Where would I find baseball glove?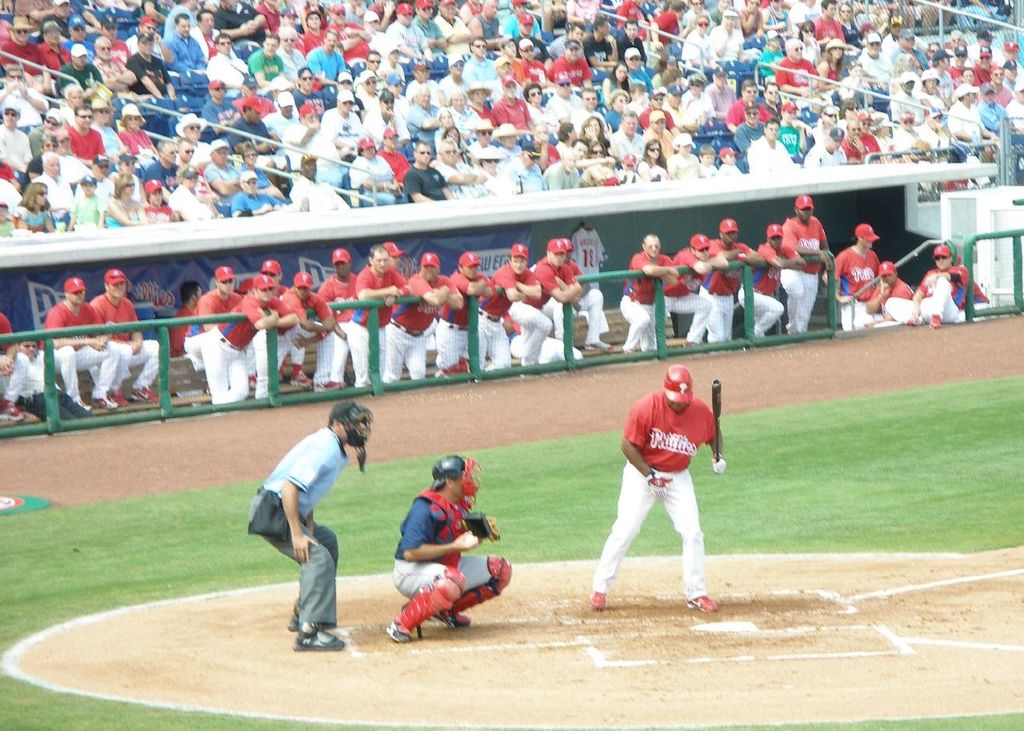
At left=457, top=508, right=504, bottom=545.
